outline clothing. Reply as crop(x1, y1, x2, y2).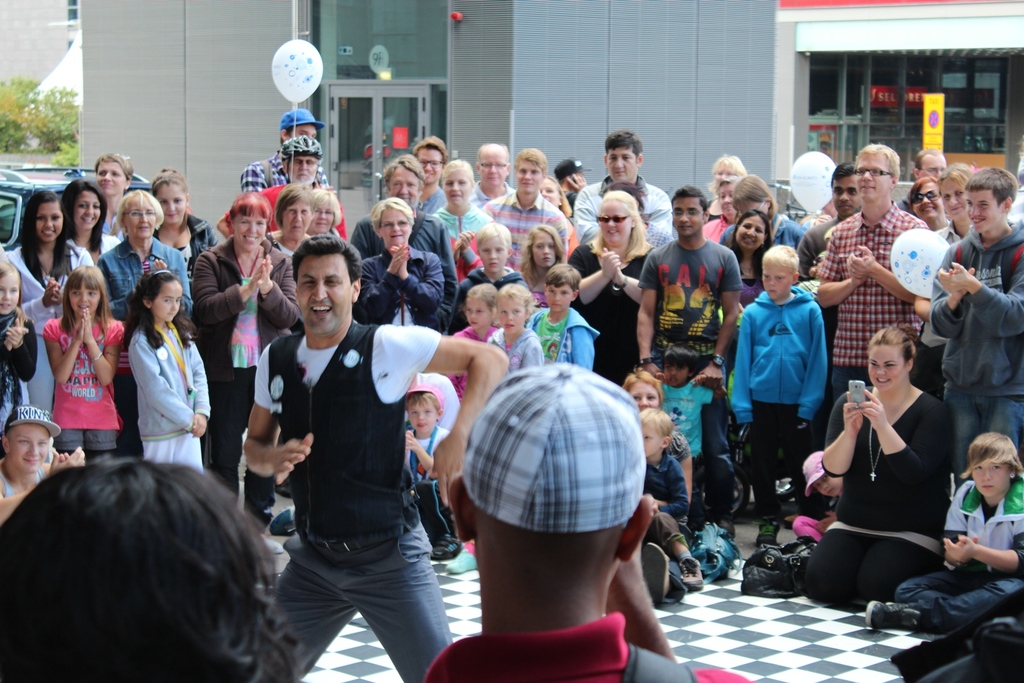
crop(151, 210, 220, 268).
